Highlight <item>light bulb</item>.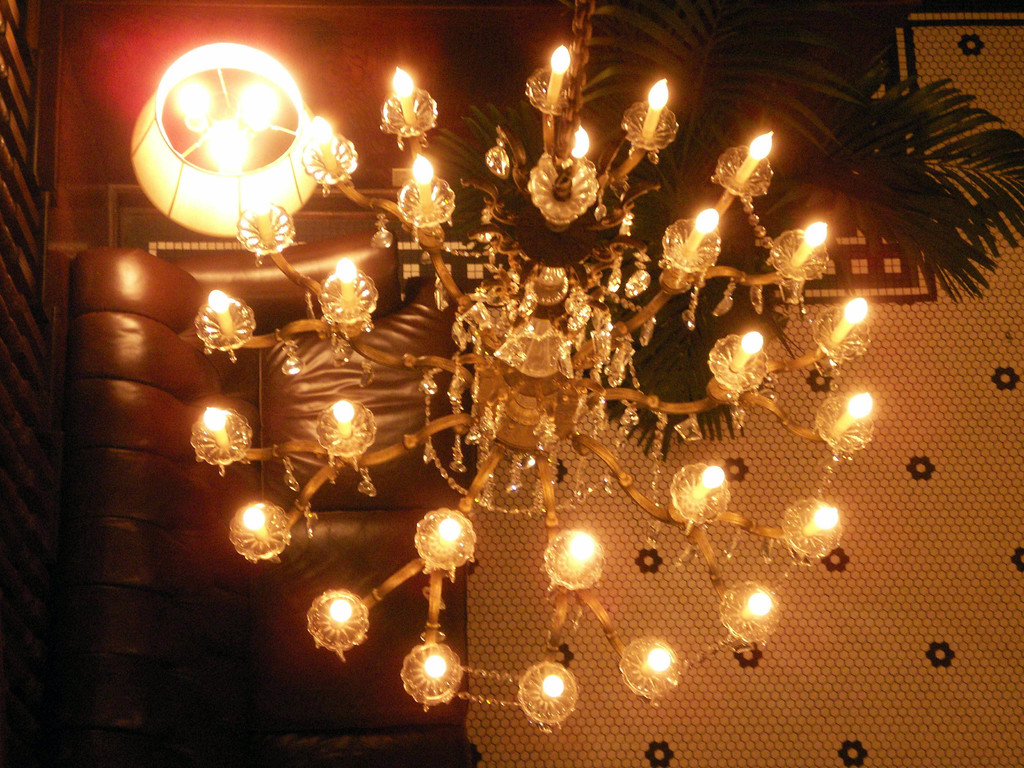
Highlighted region: (749,134,768,159).
